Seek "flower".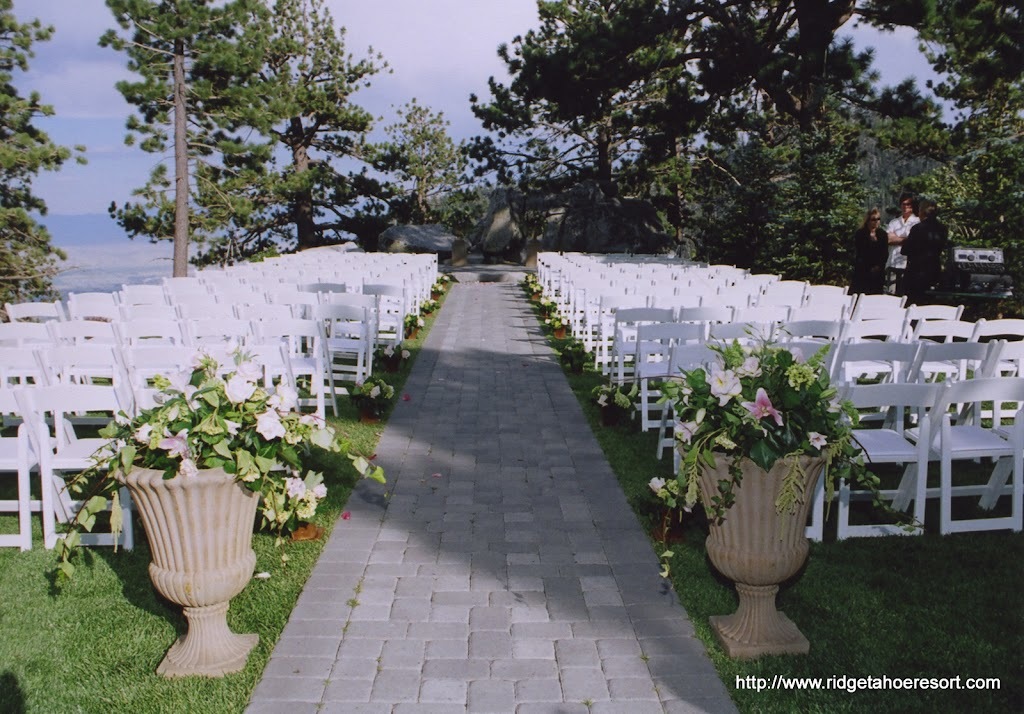
735:390:791:424.
